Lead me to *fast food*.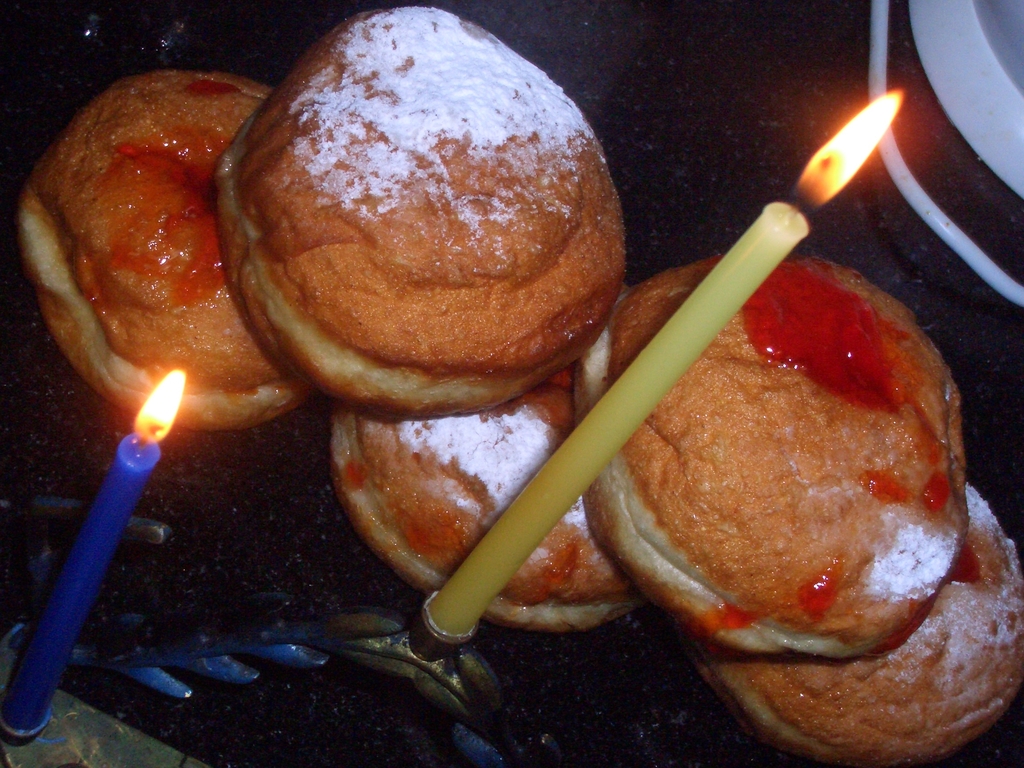
Lead to {"x1": 684, "y1": 483, "x2": 1023, "y2": 767}.
